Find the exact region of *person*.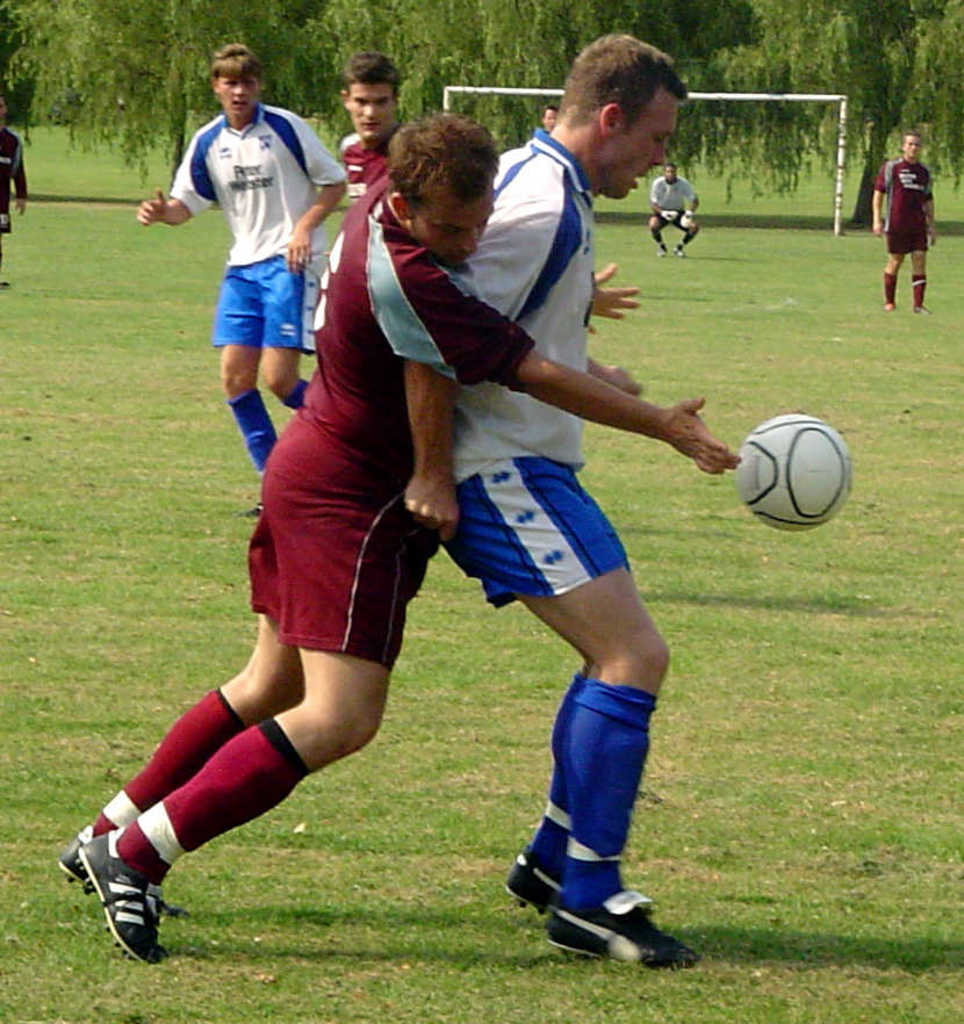
Exact region: BBox(0, 93, 45, 289).
